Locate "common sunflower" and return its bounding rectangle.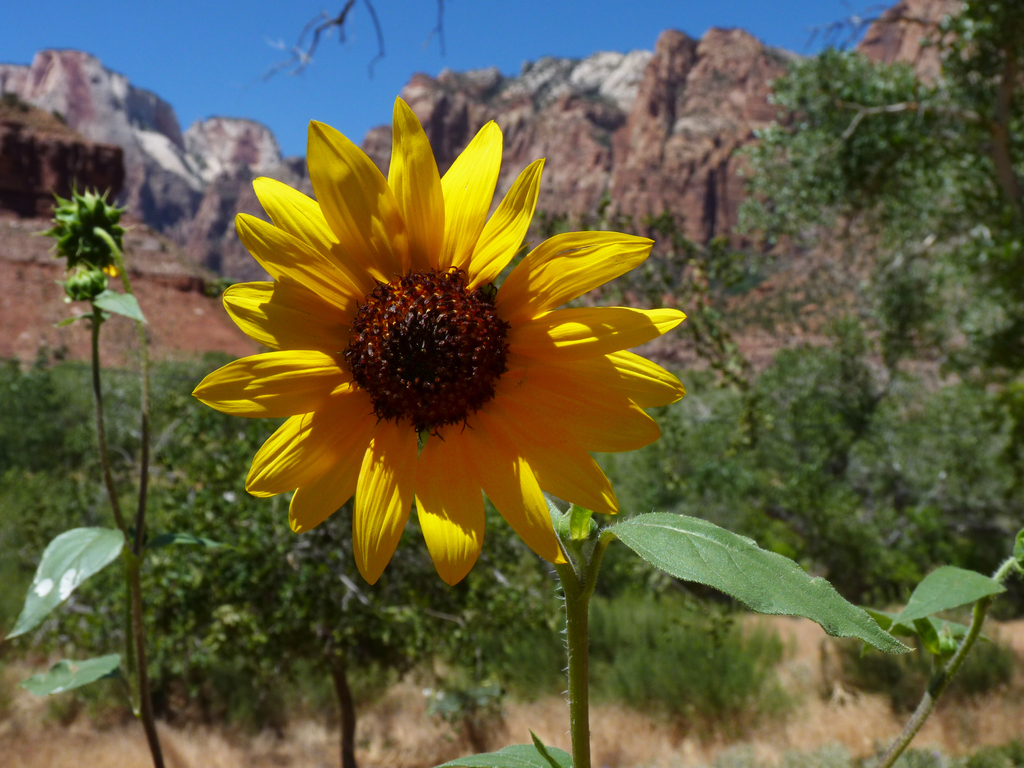
[left=229, top=125, right=711, bottom=615].
